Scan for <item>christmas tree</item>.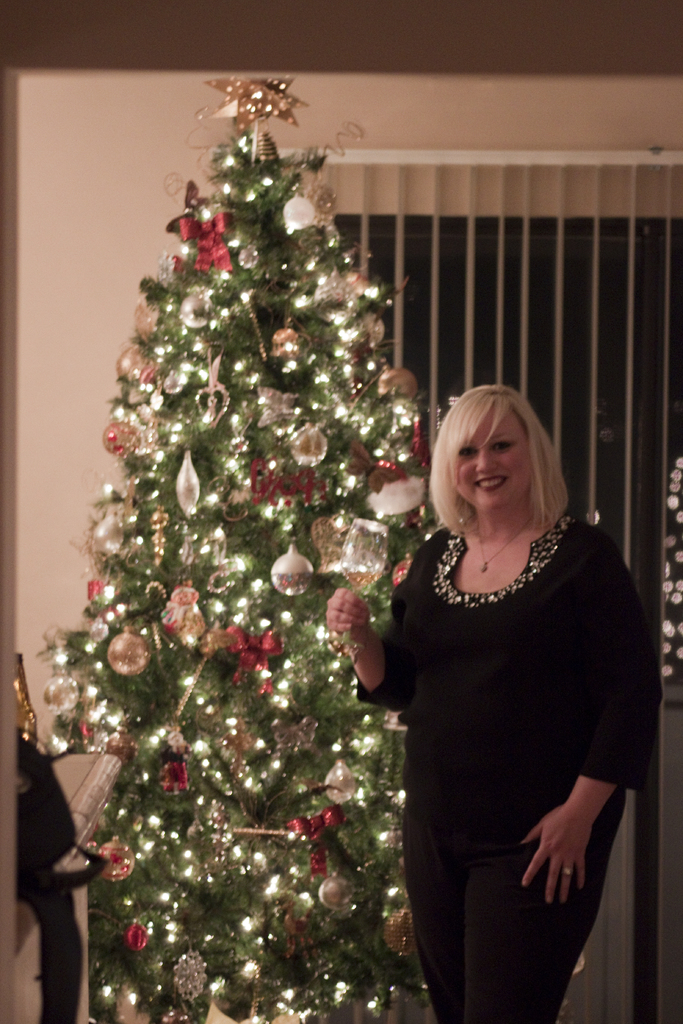
Scan result: {"x1": 40, "y1": 65, "x2": 463, "y2": 1020}.
